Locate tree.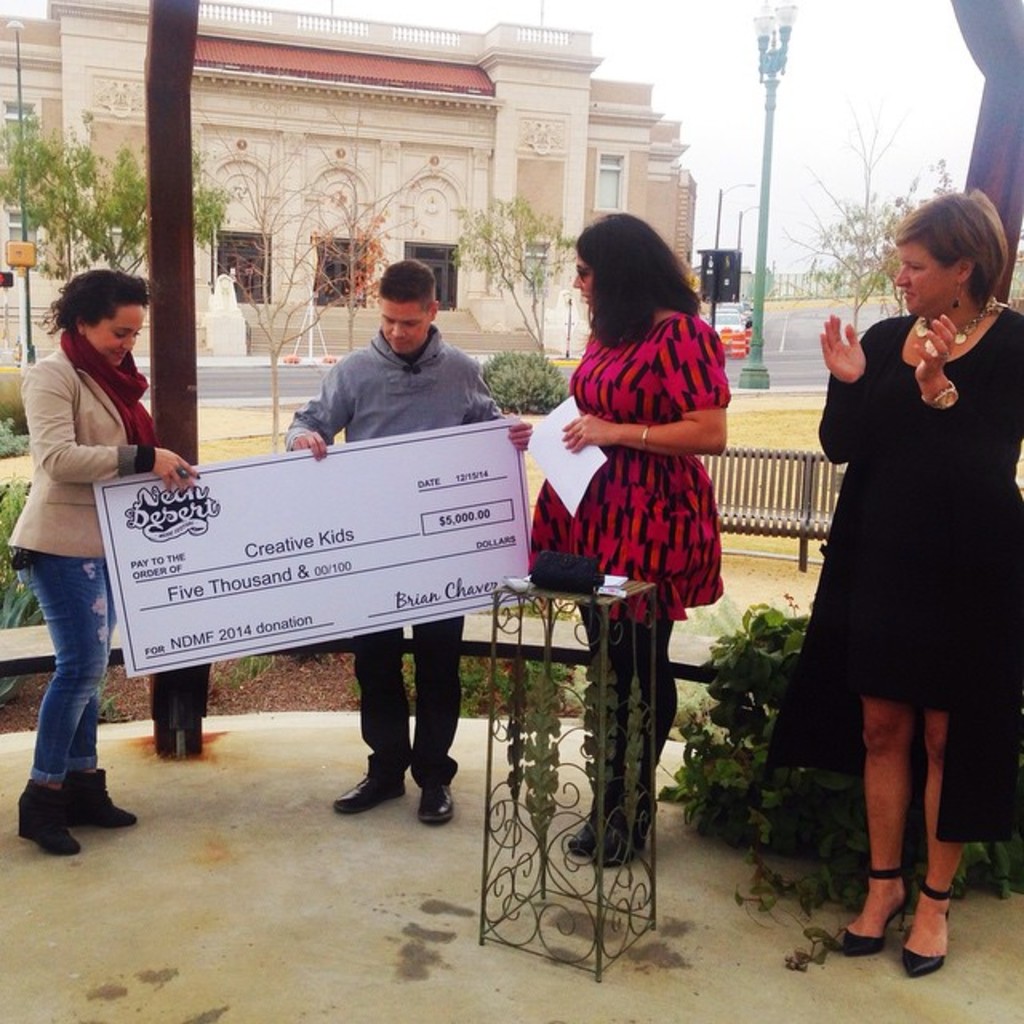
Bounding box: [x1=0, y1=112, x2=229, y2=278].
